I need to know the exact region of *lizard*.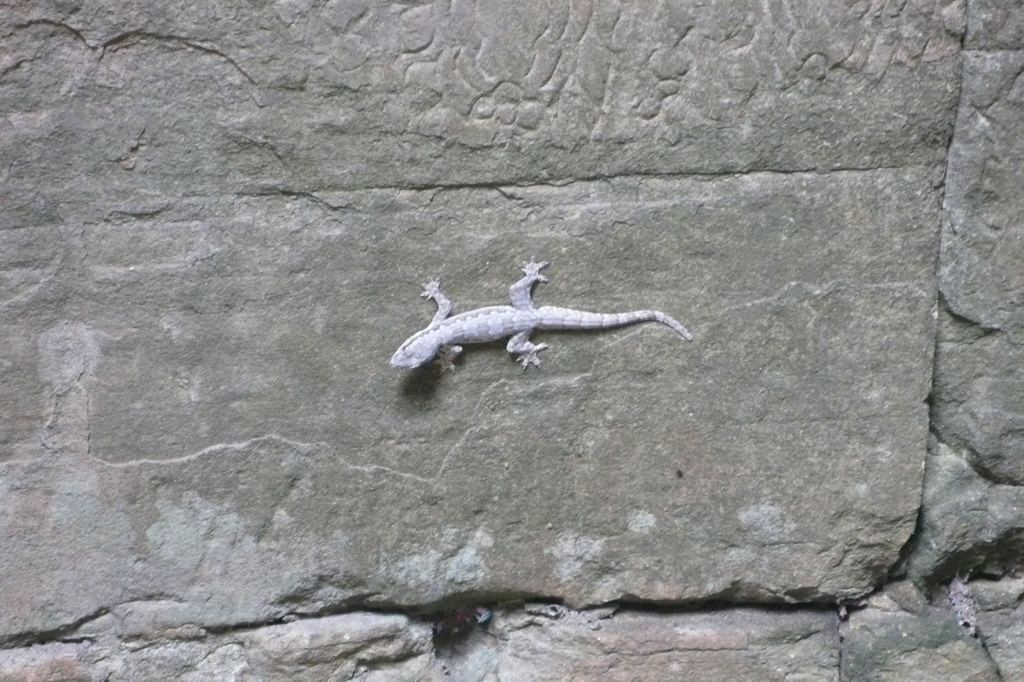
Region: (401, 266, 689, 379).
